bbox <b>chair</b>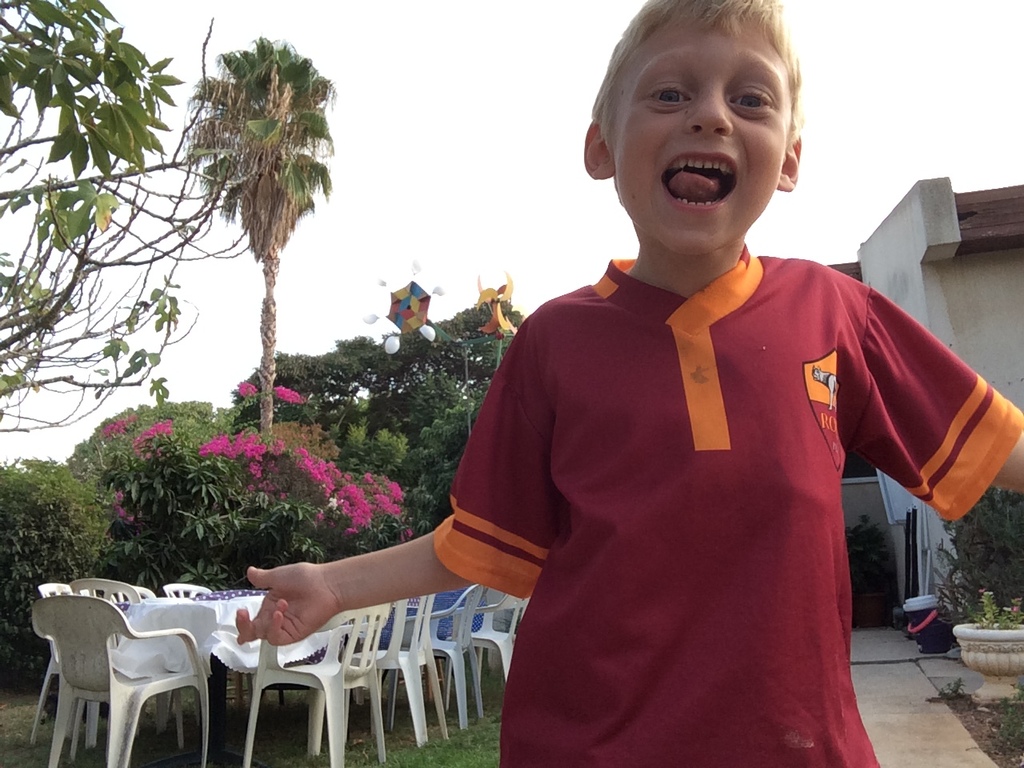
rect(237, 603, 390, 767)
